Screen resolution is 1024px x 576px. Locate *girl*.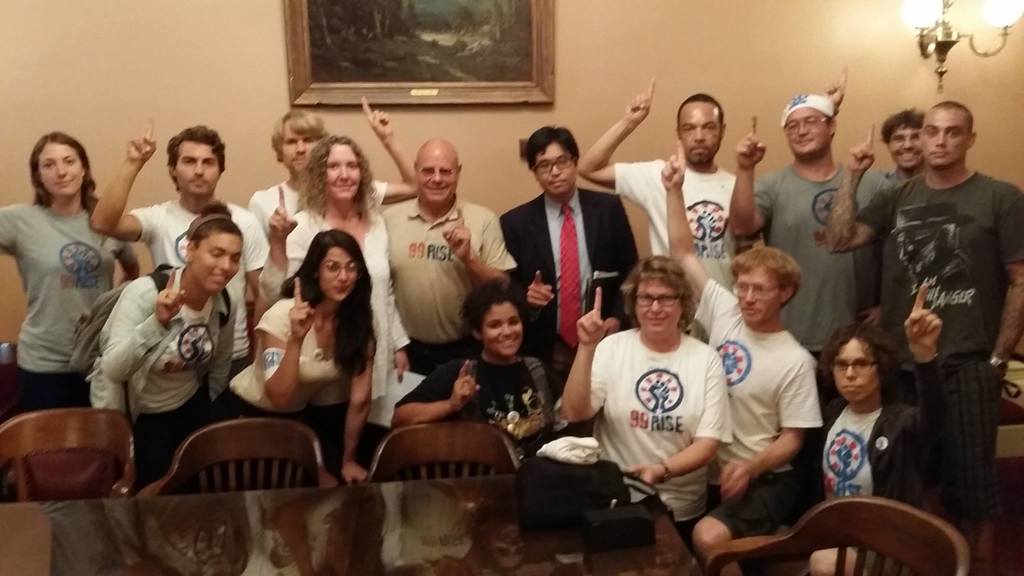
bbox=(83, 195, 243, 494).
